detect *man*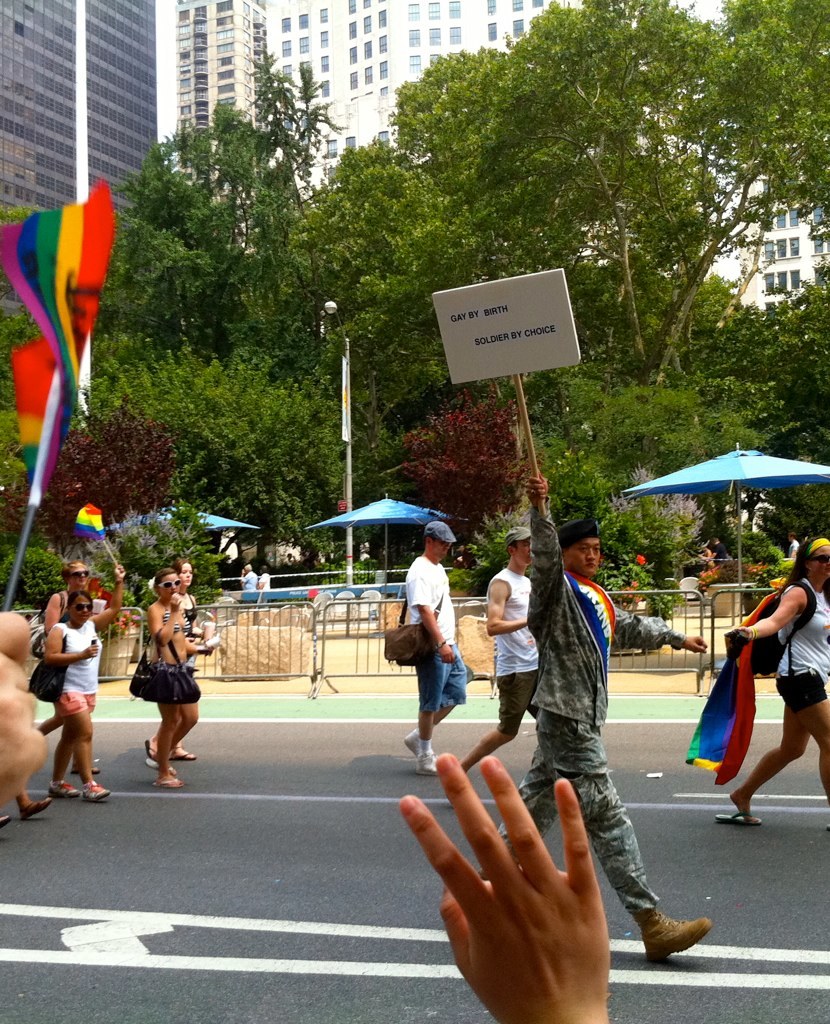
[left=448, top=523, right=544, bottom=782]
